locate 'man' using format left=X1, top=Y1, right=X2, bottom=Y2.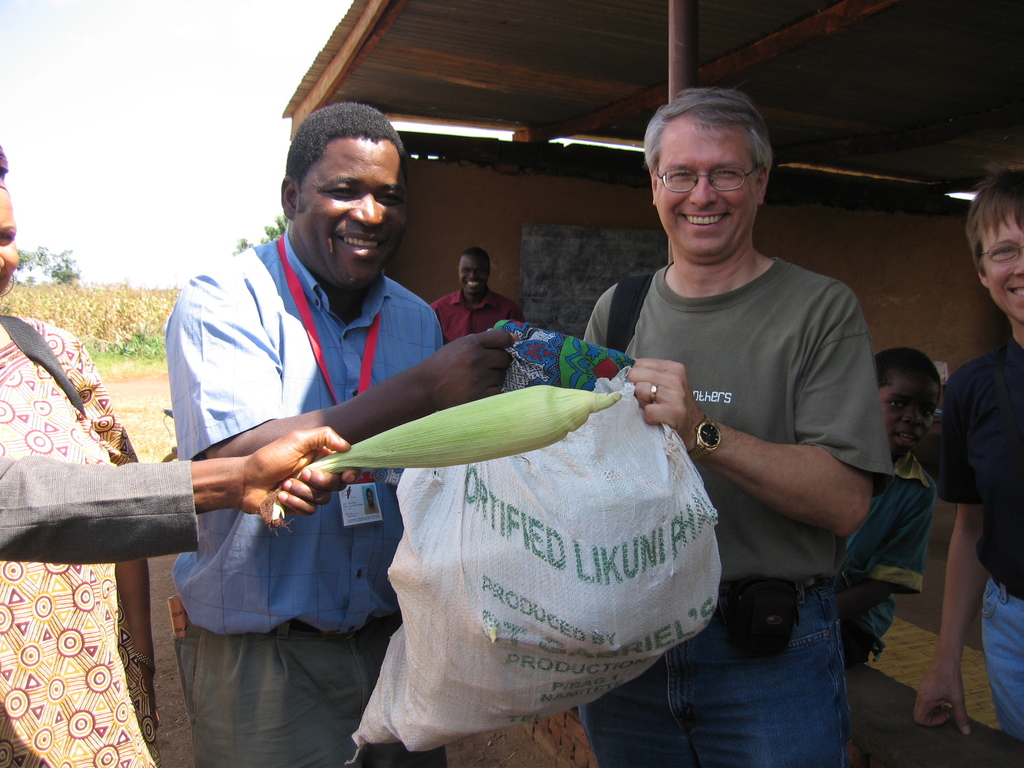
left=588, top=76, right=916, bottom=727.
